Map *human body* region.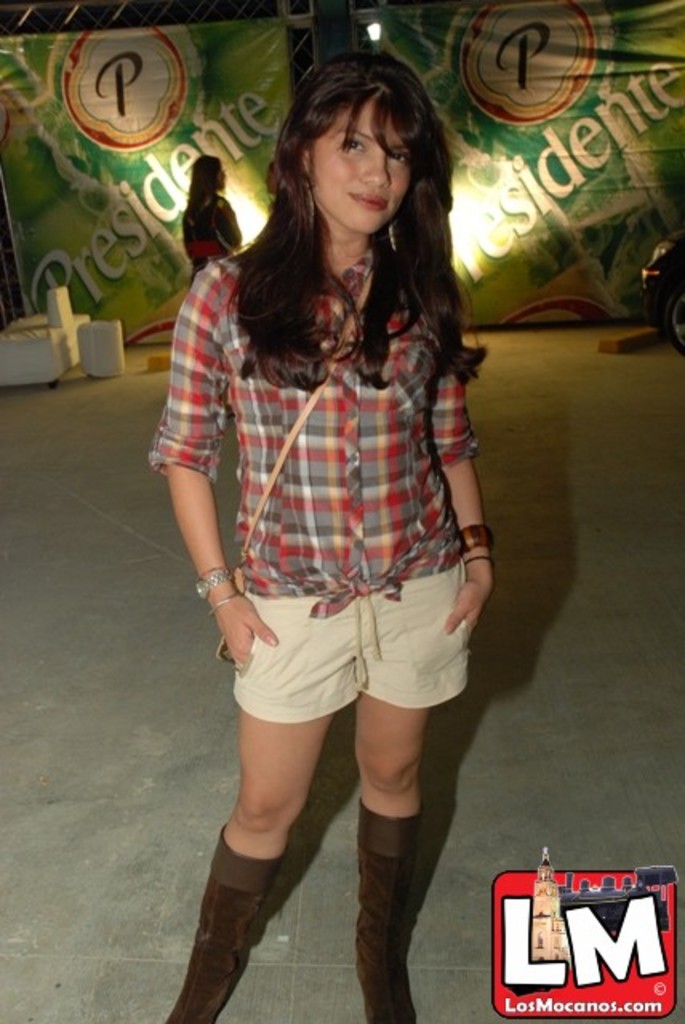
Mapped to region(138, 85, 504, 1016).
